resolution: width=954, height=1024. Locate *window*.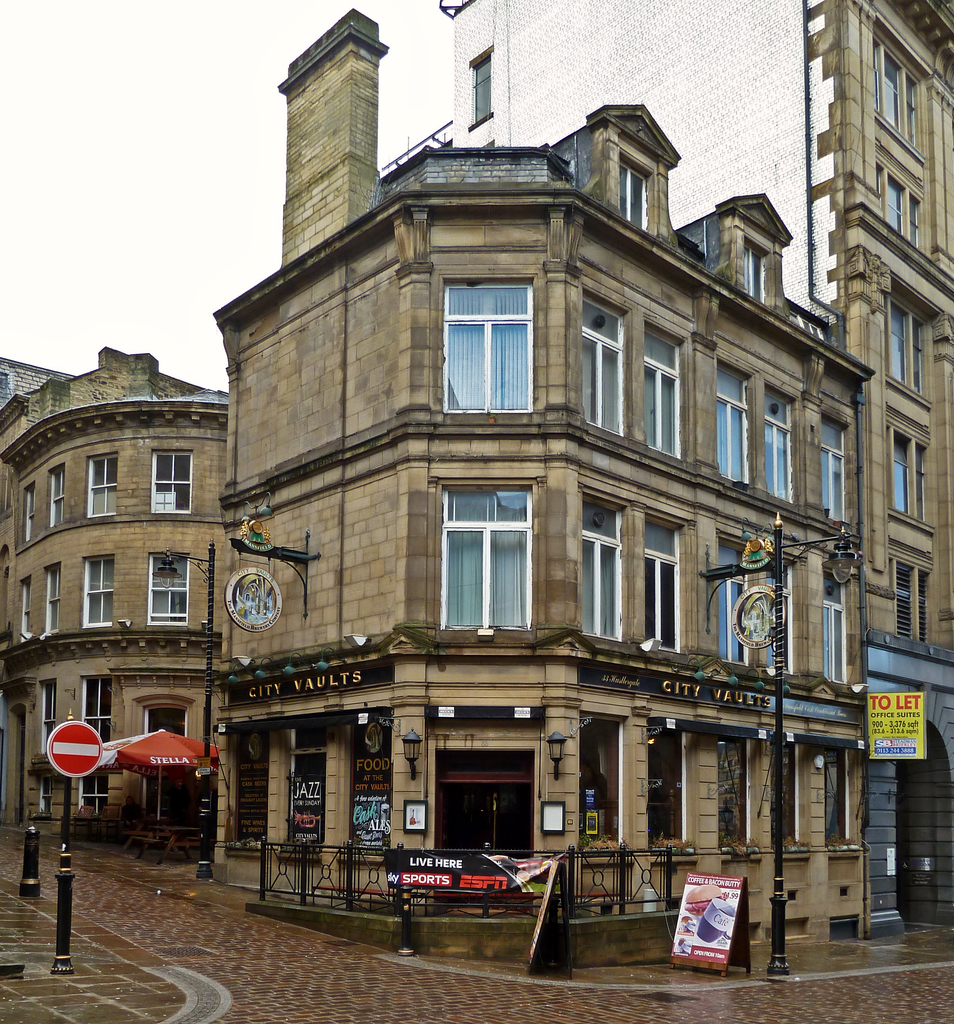
889,532,935,650.
